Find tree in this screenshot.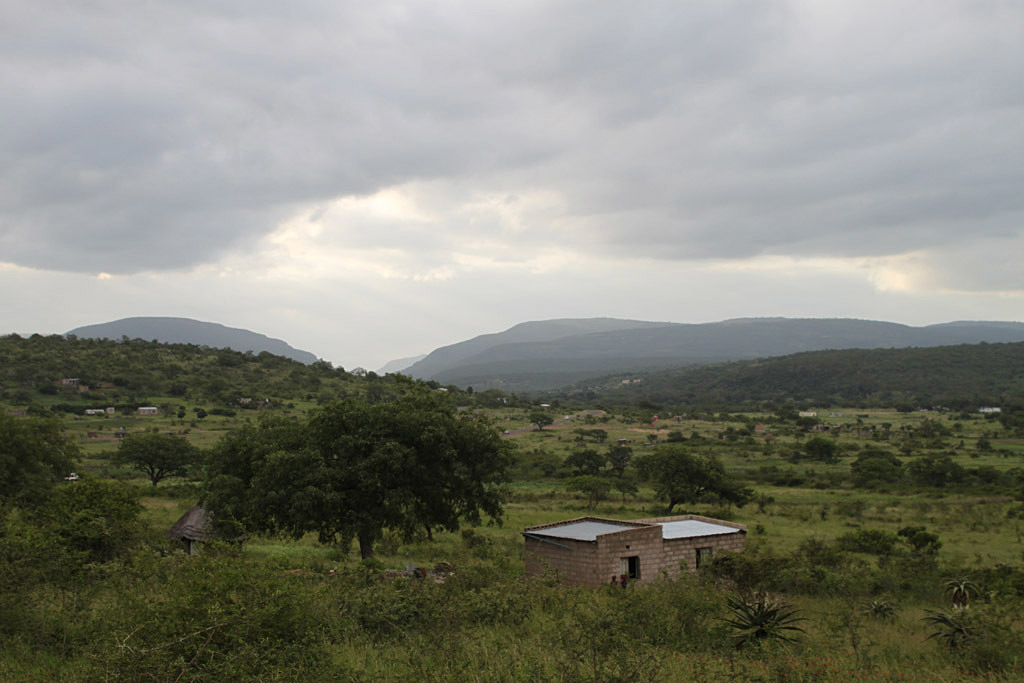
The bounding box for tree is {"left": 853, "top": 447, "right": 904, "bottom": 485}.
